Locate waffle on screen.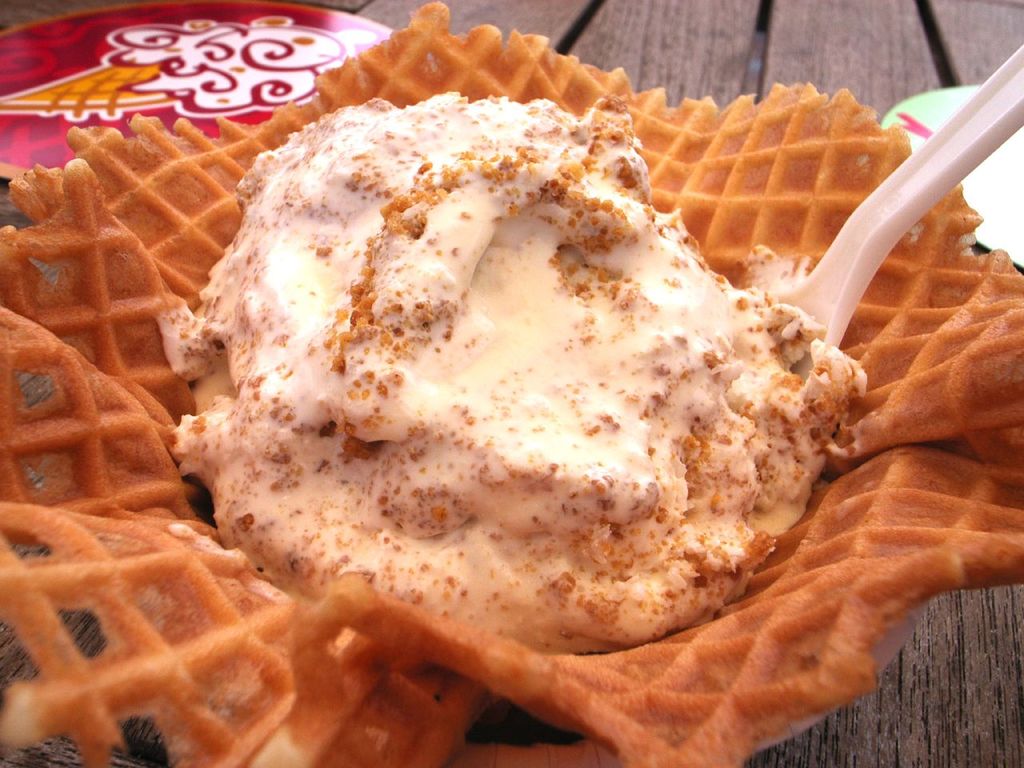
On screen at [0,2,1023,766].
